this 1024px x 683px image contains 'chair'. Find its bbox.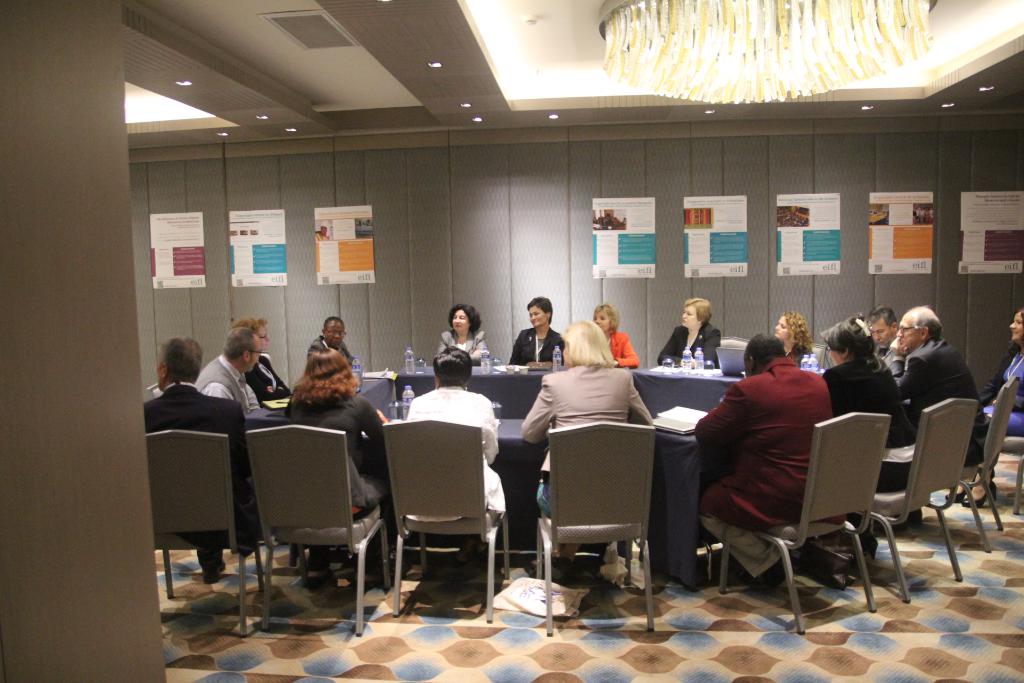
select_region(370, 406, 503, 632).
